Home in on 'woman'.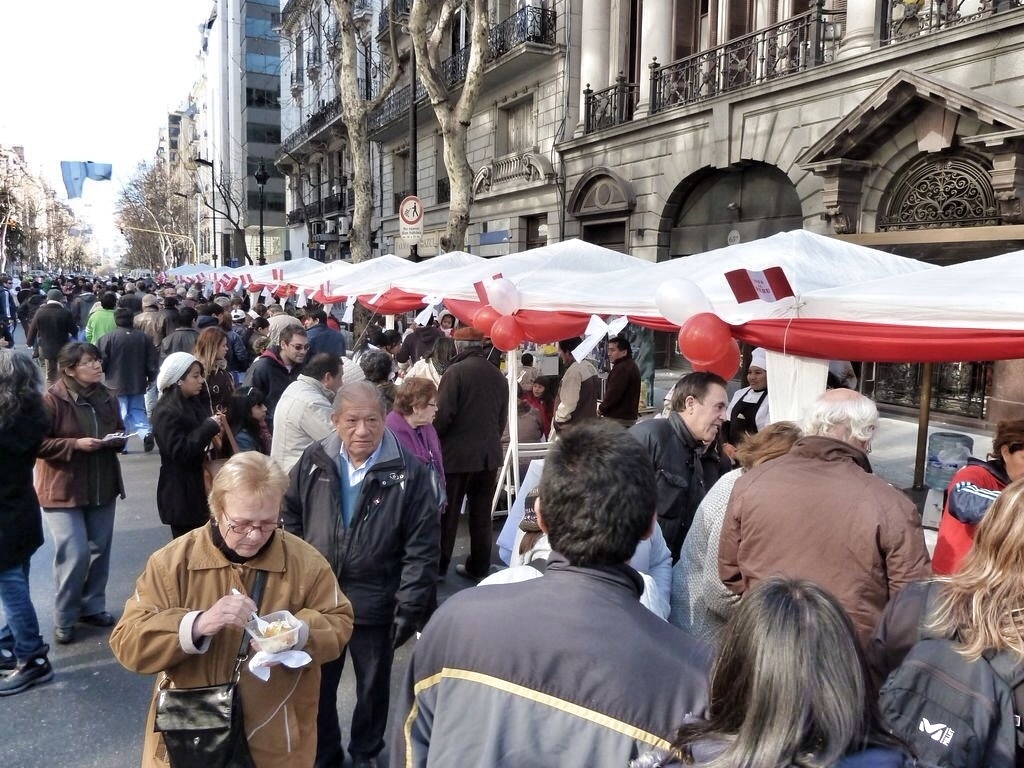
Homed in at bbox(202, 332, 249, 454).
